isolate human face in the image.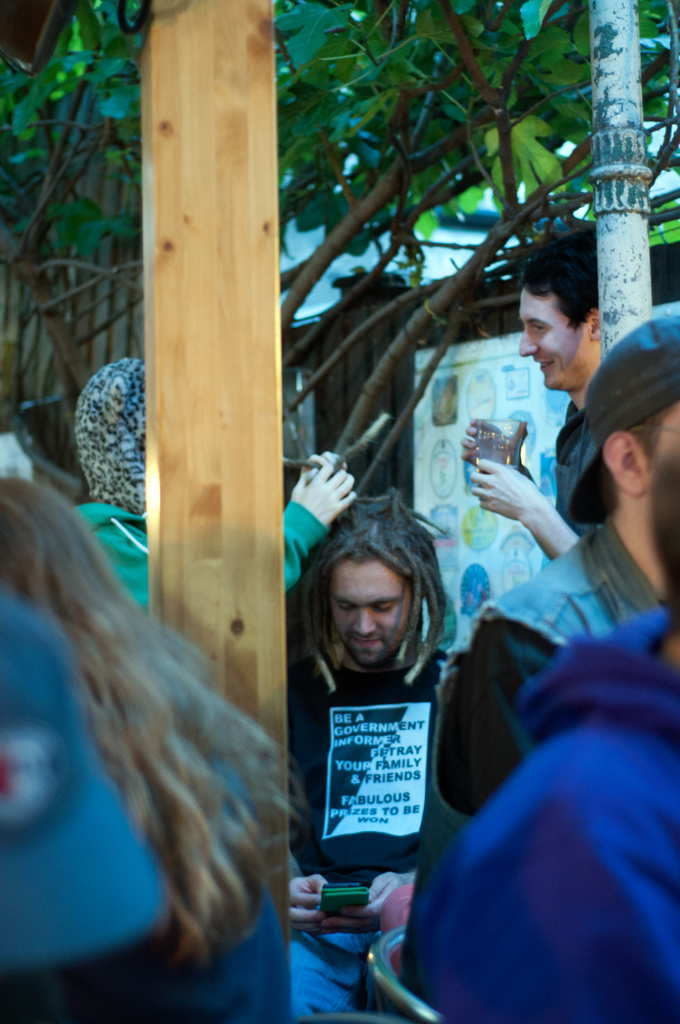
Isolated region: {"x1": 328, "y1": 550, "x2": 428, "y2": 671}.
